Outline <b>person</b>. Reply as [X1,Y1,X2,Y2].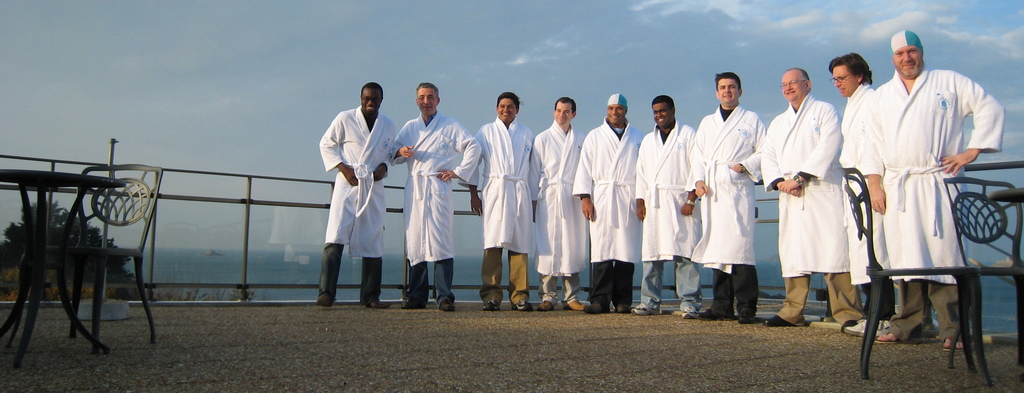
[527,94,592,314].
